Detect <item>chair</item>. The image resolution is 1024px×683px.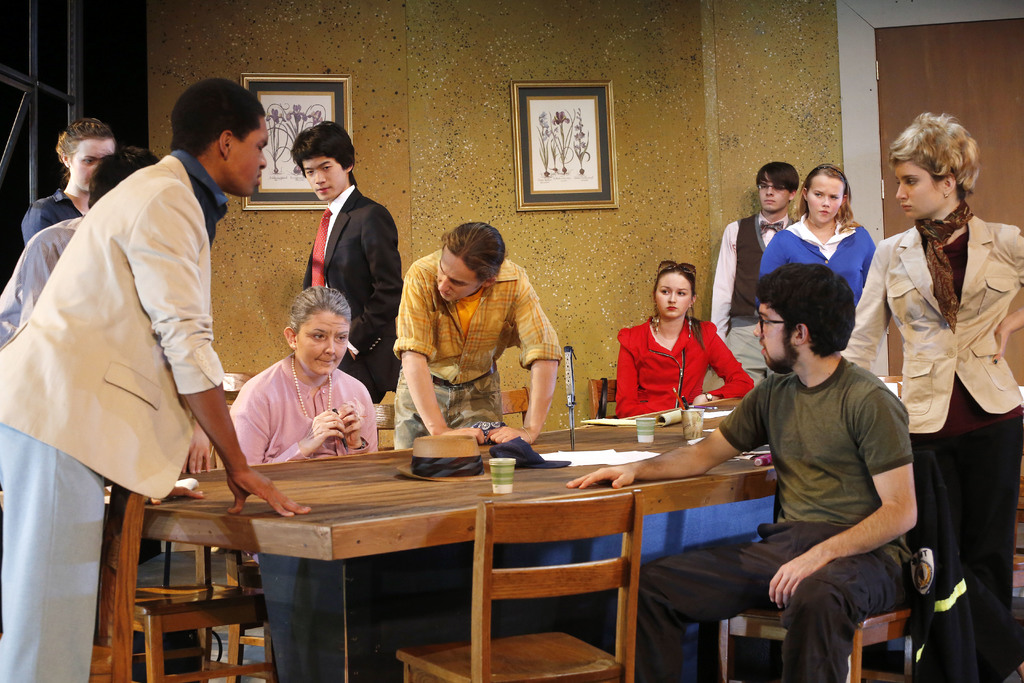
detection(395, 491, 636, 682).
